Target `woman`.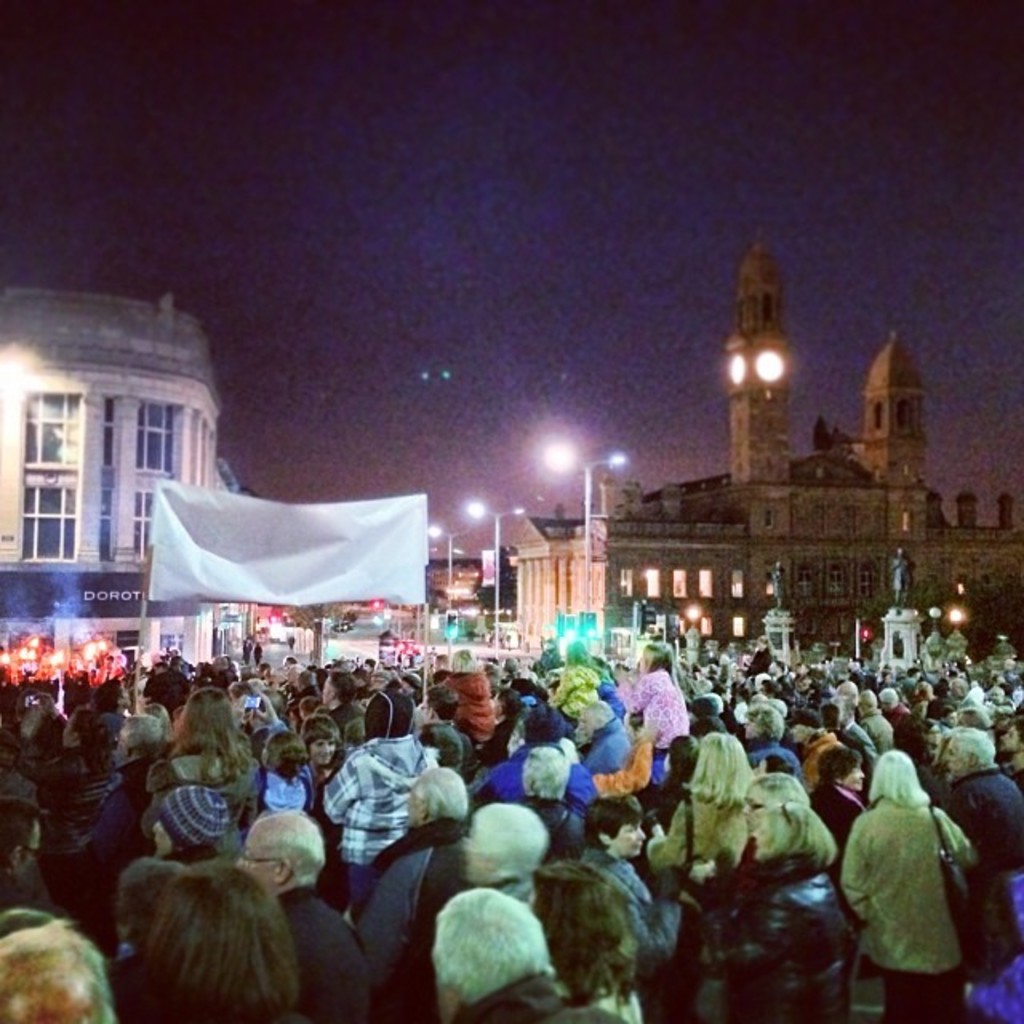
Target region: [left=811, top=733, right=870, bottom=842].
